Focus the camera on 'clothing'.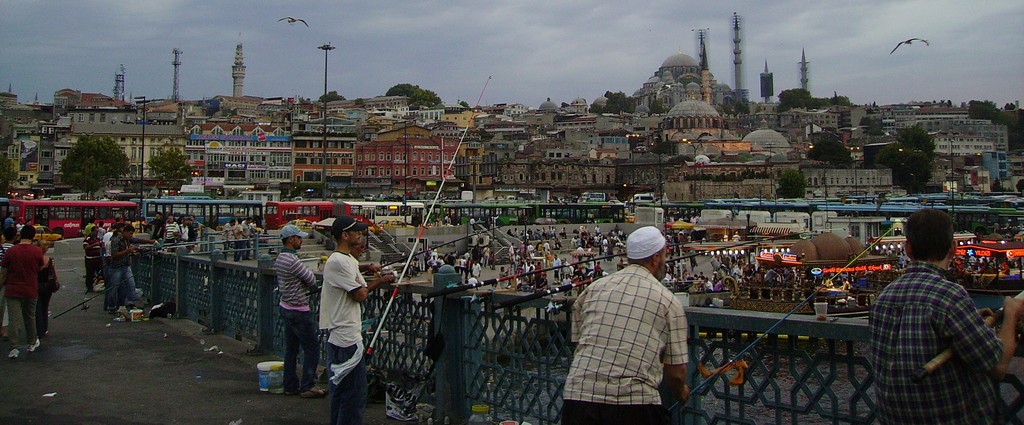
Focus region: 271,244,326,398.
